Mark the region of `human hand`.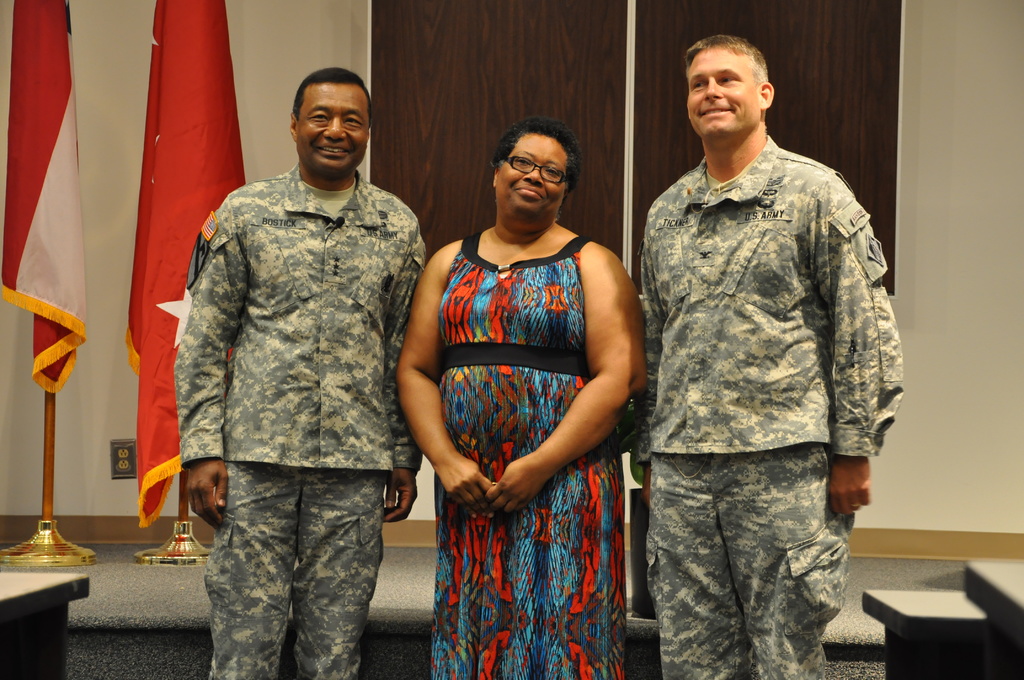
Region: box(488, 458, 546, 514).
